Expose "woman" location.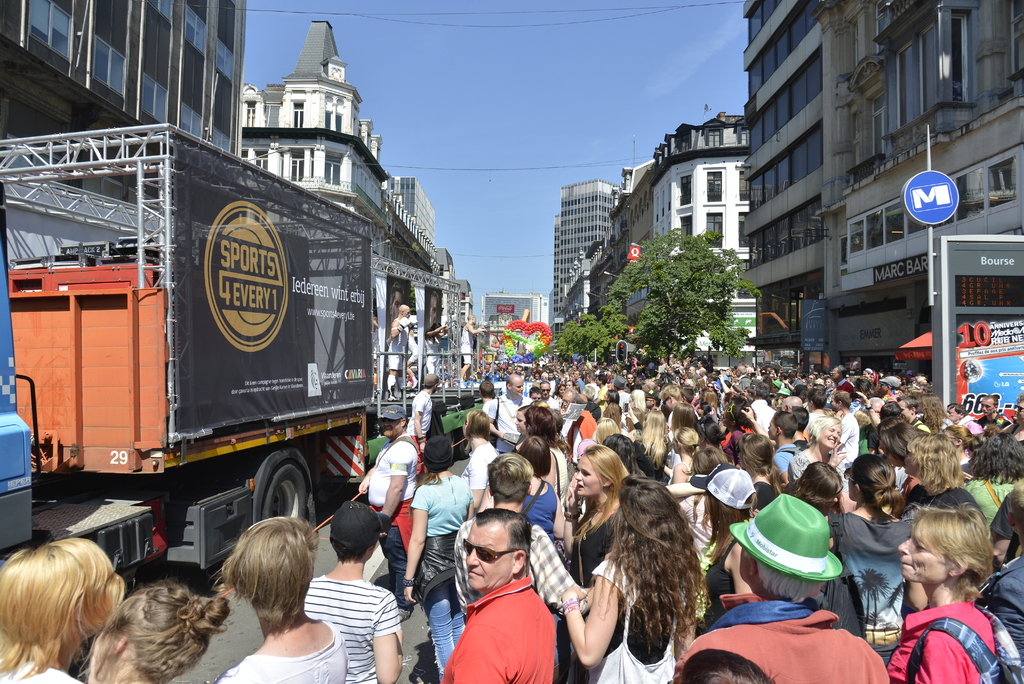
Exposed at BBox(561, 445, 630, 595).
